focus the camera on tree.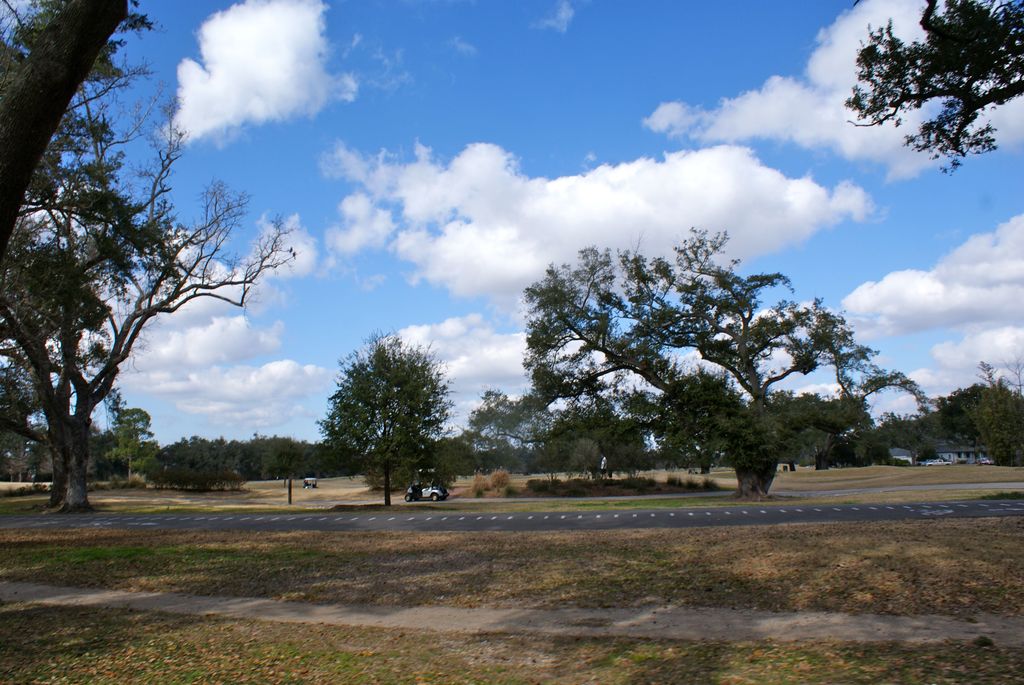
Focus region: select_region(320, 331, 446, 510).
